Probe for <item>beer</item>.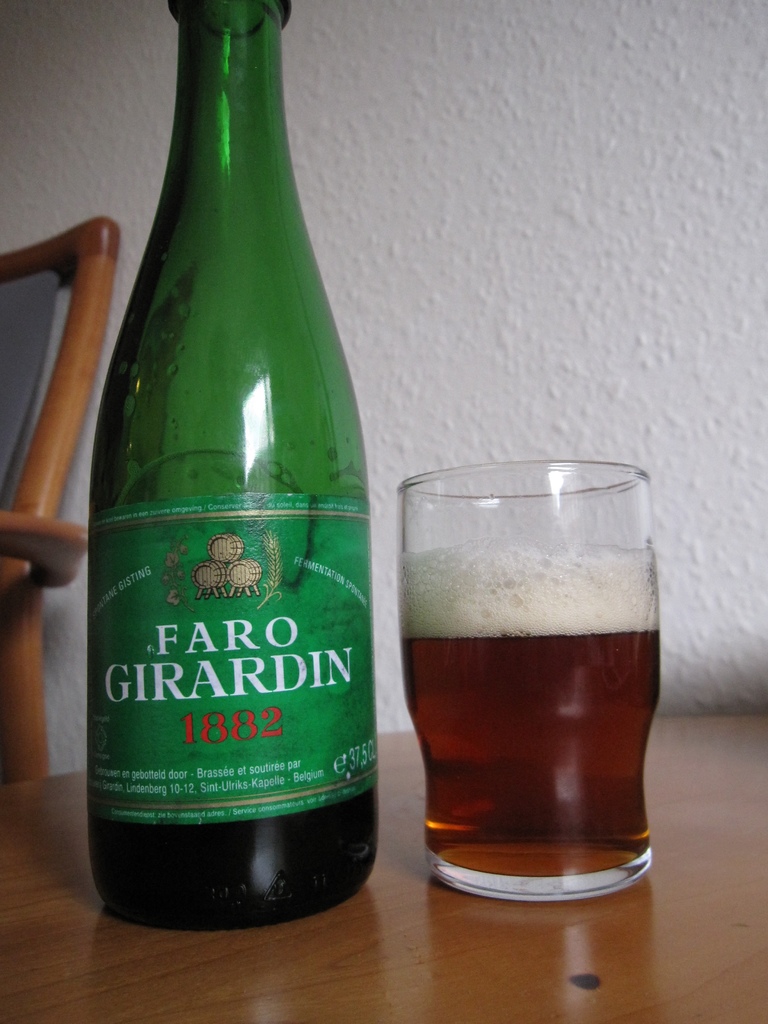
Probe result: region(401, 552, 661, 879).
